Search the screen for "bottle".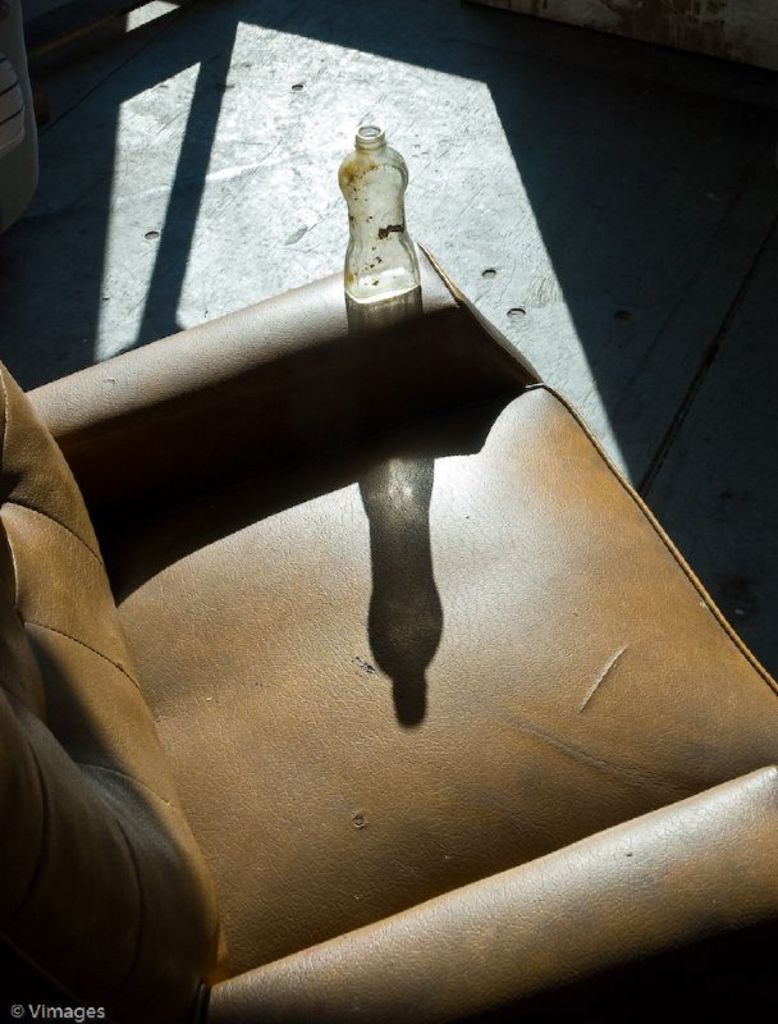
Found at region(338, 122, 426, 303).
